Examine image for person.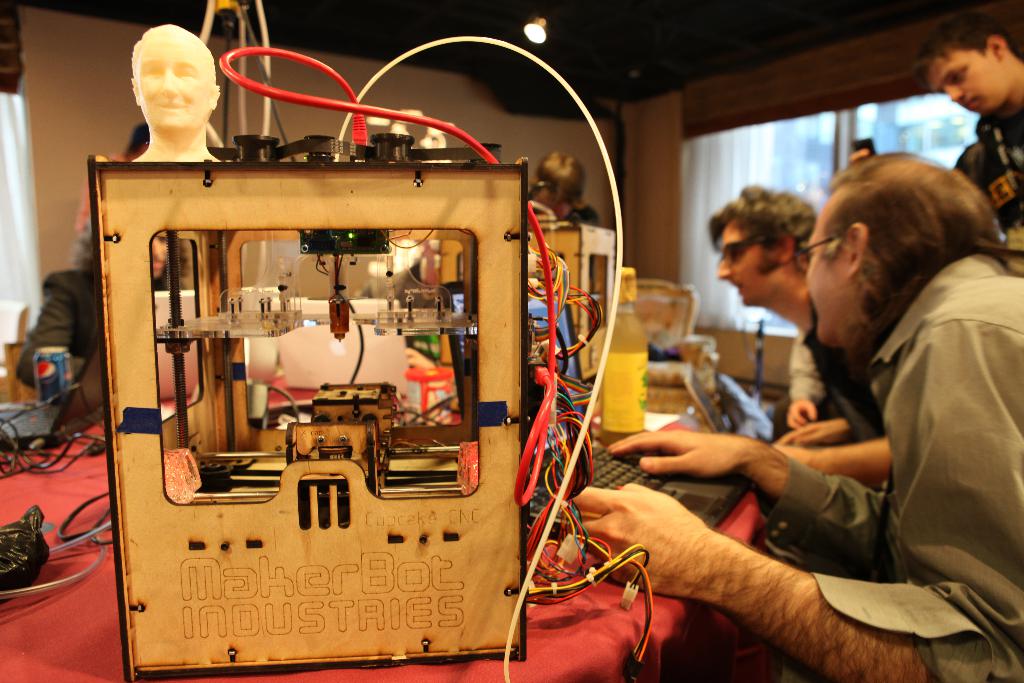
Examination result: crop(132, 33, 218, 168).
